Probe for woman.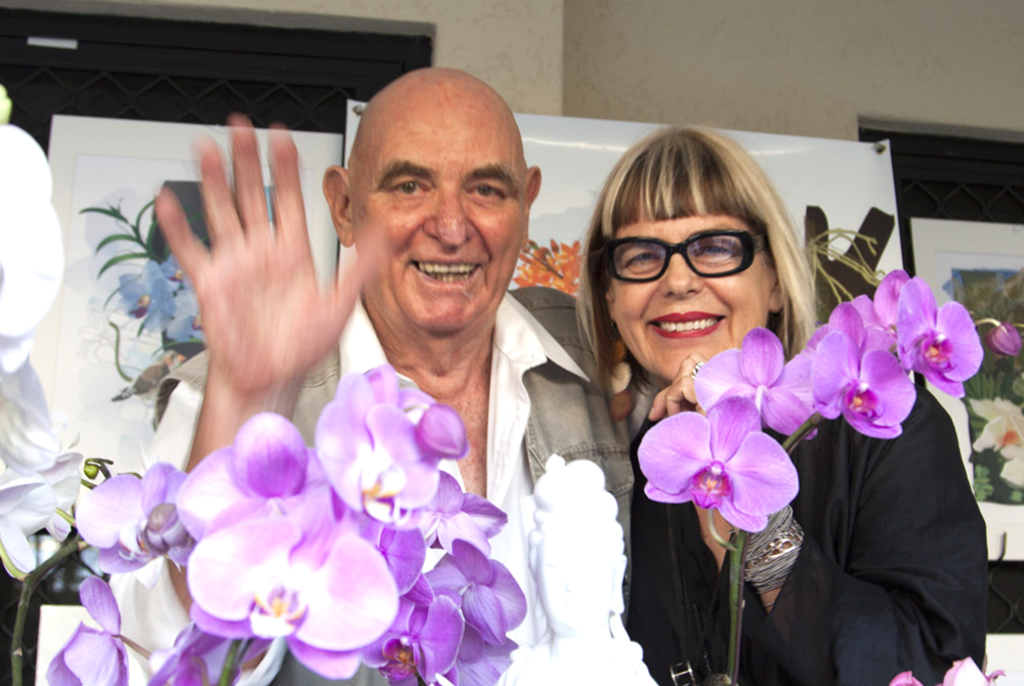
Probe result: {"left": 572, "top": 125, "right": 1017, "bottom": 685}.
